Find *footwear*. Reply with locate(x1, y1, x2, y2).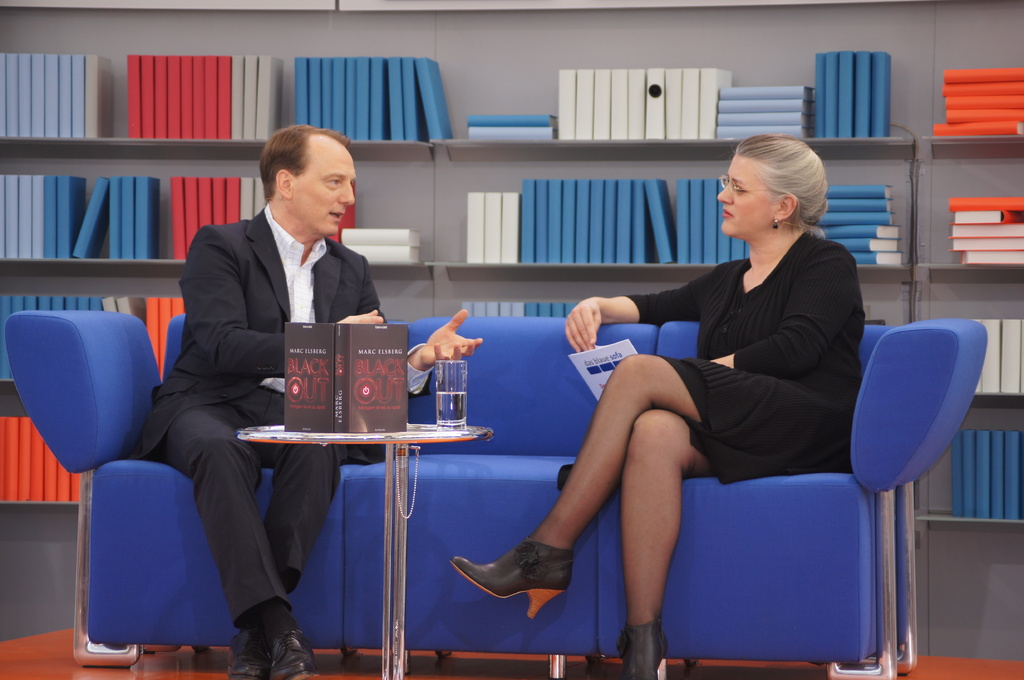
locate(266, 628, 322, 679).
